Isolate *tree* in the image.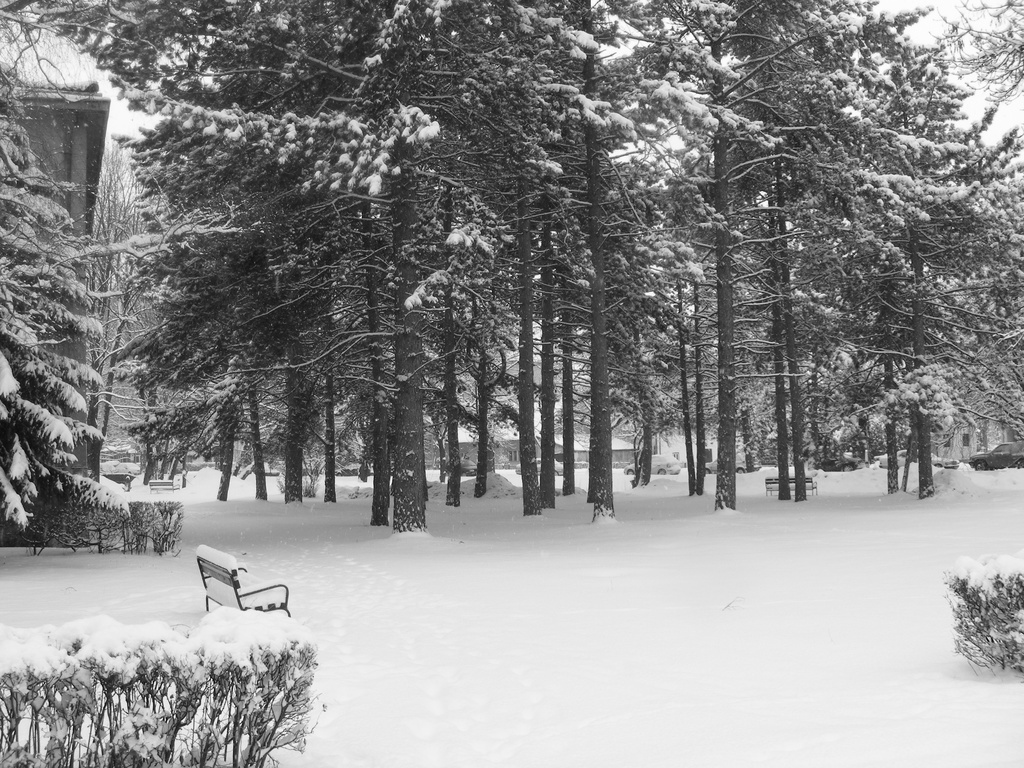
Isolated region: [442,0,528,534].
